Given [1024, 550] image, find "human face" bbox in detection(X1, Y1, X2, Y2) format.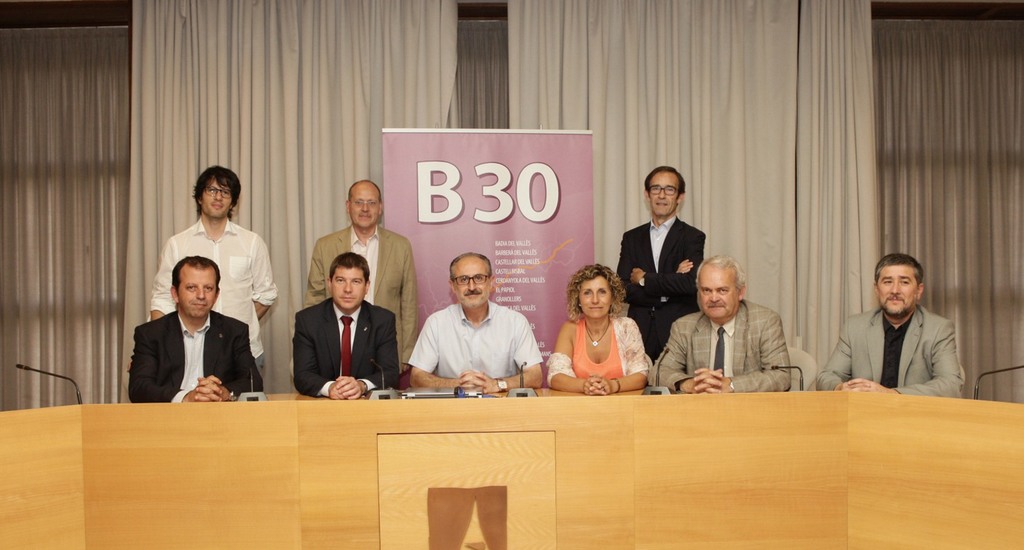
detection(449, 257, 491, 309).
